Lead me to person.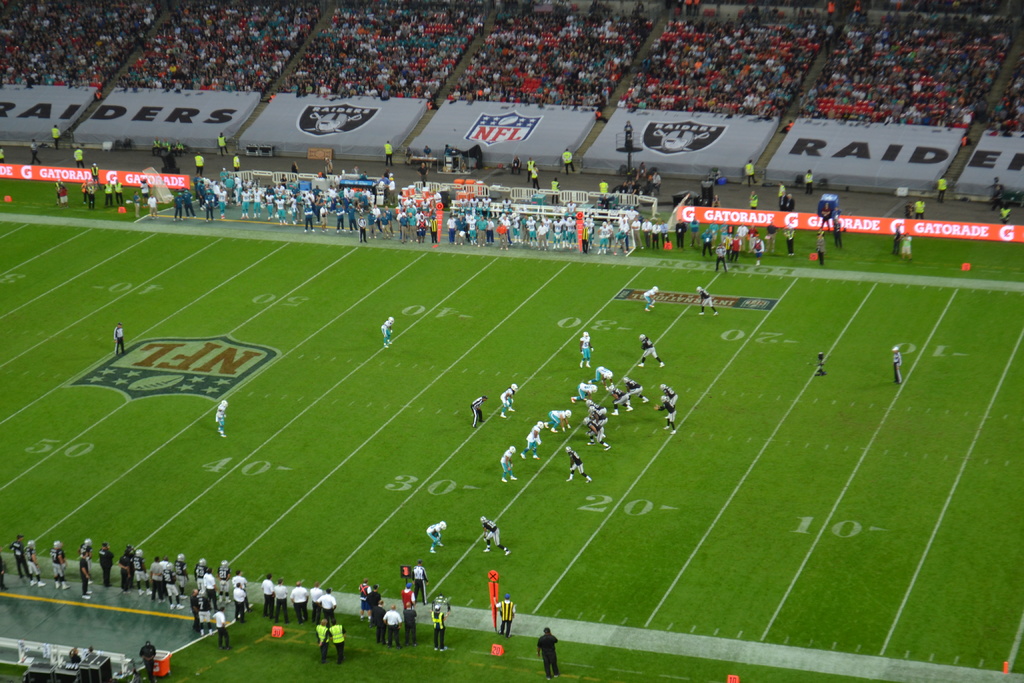
Lead to {"x1": 479, "y1": 514, "x2": 511, "y2": 561}.
